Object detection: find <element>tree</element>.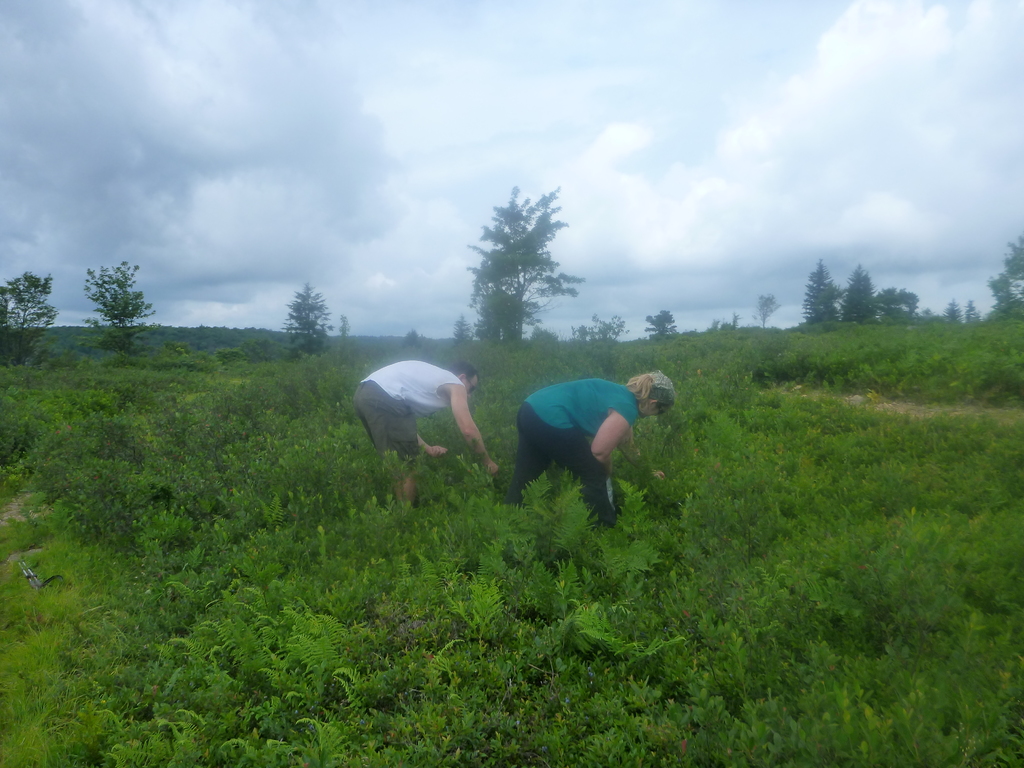
crop(79, 254, 158, 359).
